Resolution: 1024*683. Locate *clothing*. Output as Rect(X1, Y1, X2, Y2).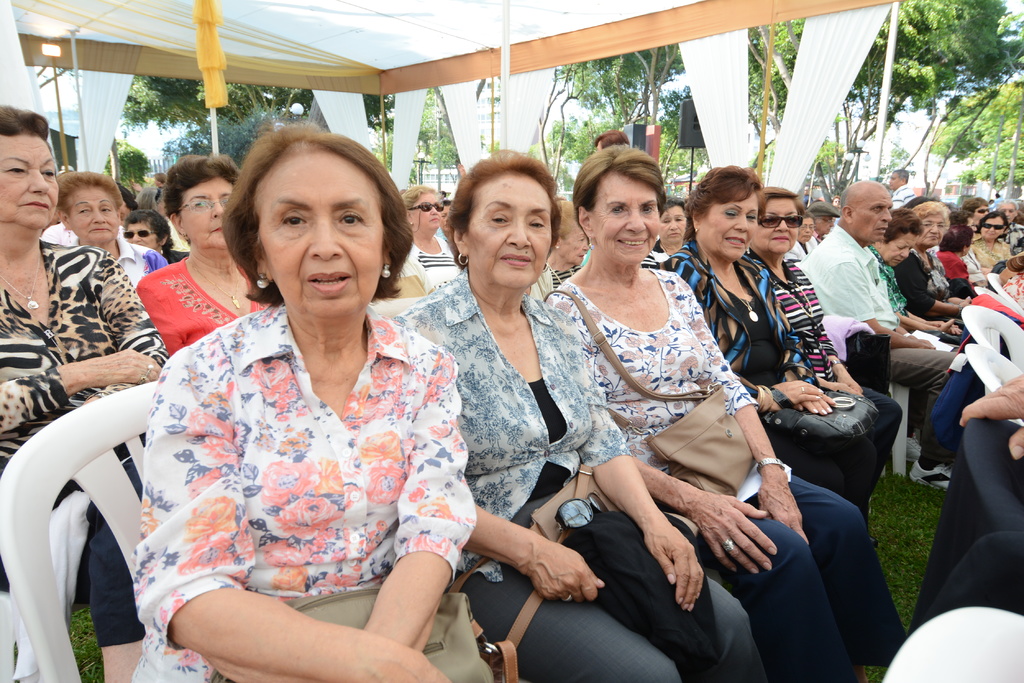
Rect(657, 237, 886, 526).
